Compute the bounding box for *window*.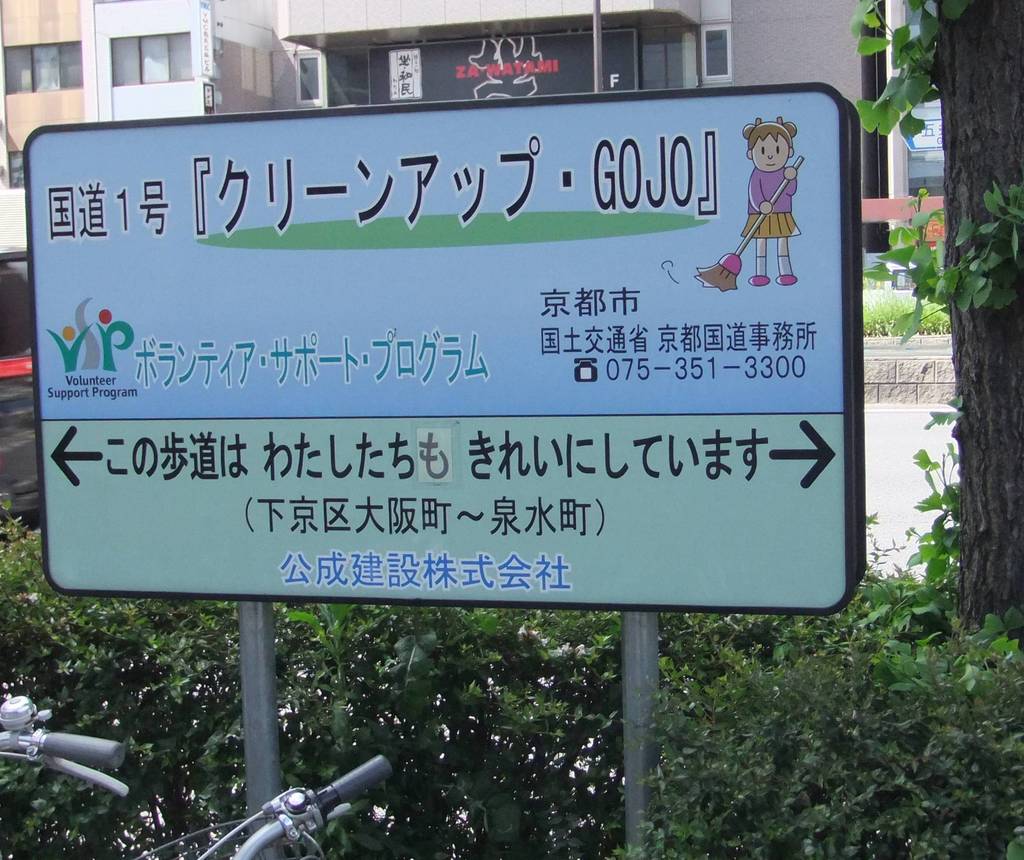
[x1=640, y1=25, x2=683, y2=90].
